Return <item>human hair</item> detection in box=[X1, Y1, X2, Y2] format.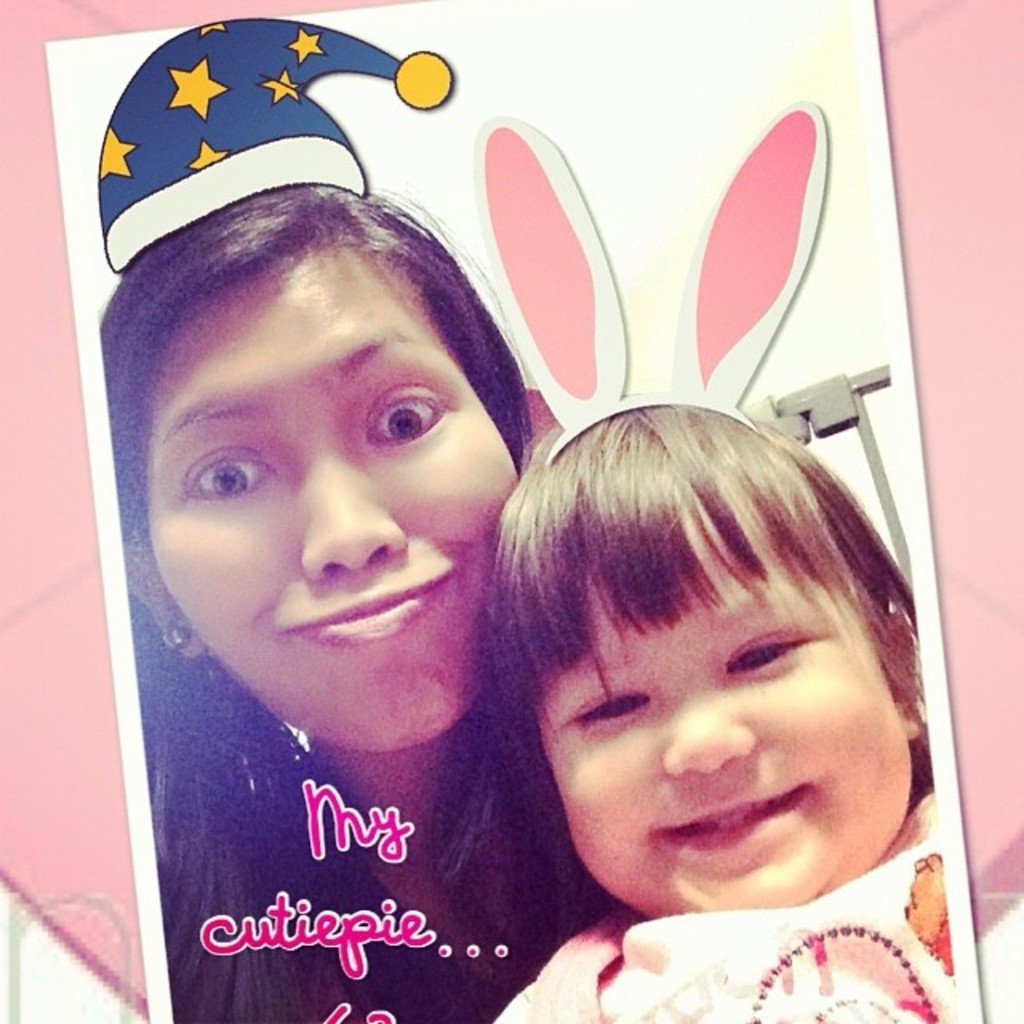
box=[466, 418, 904, 894].
